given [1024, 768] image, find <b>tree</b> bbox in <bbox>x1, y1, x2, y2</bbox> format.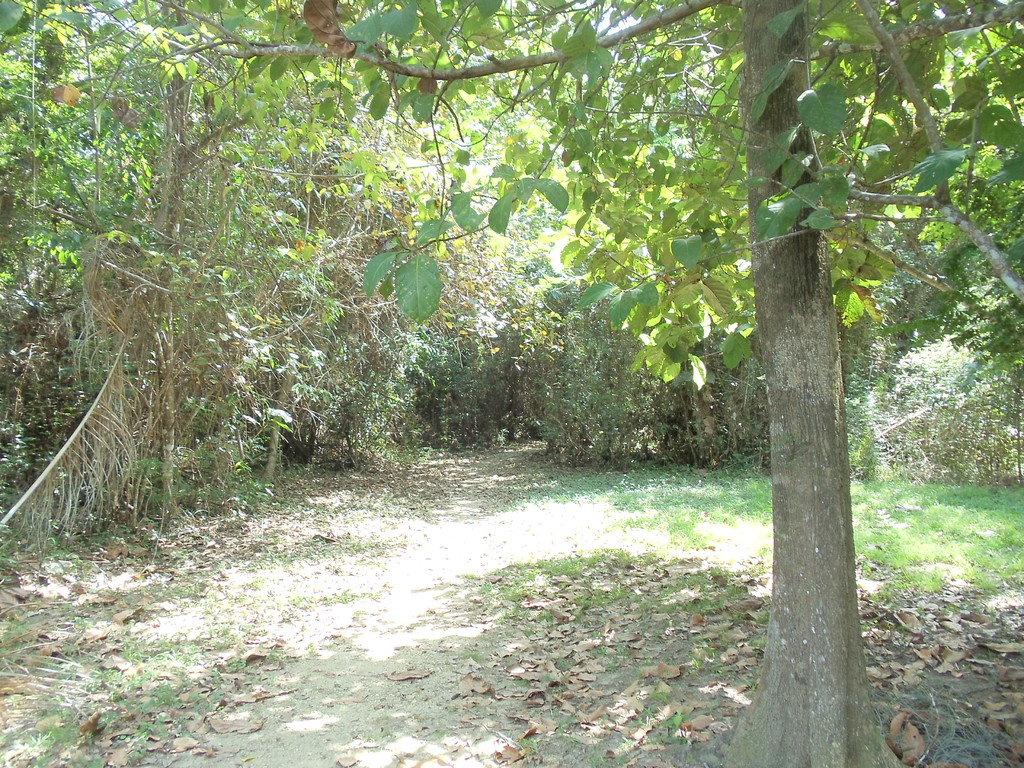
<bbox>465, 126, 571, 435</bbox>.
